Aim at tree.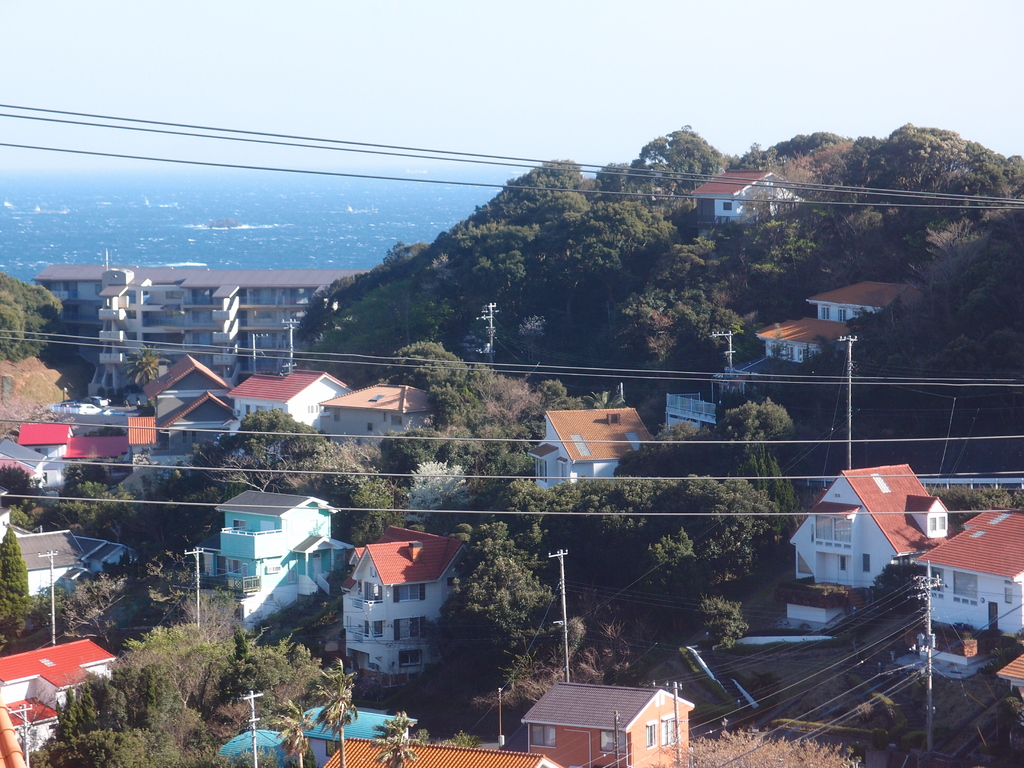
Aimed at (480,378,542,427).
